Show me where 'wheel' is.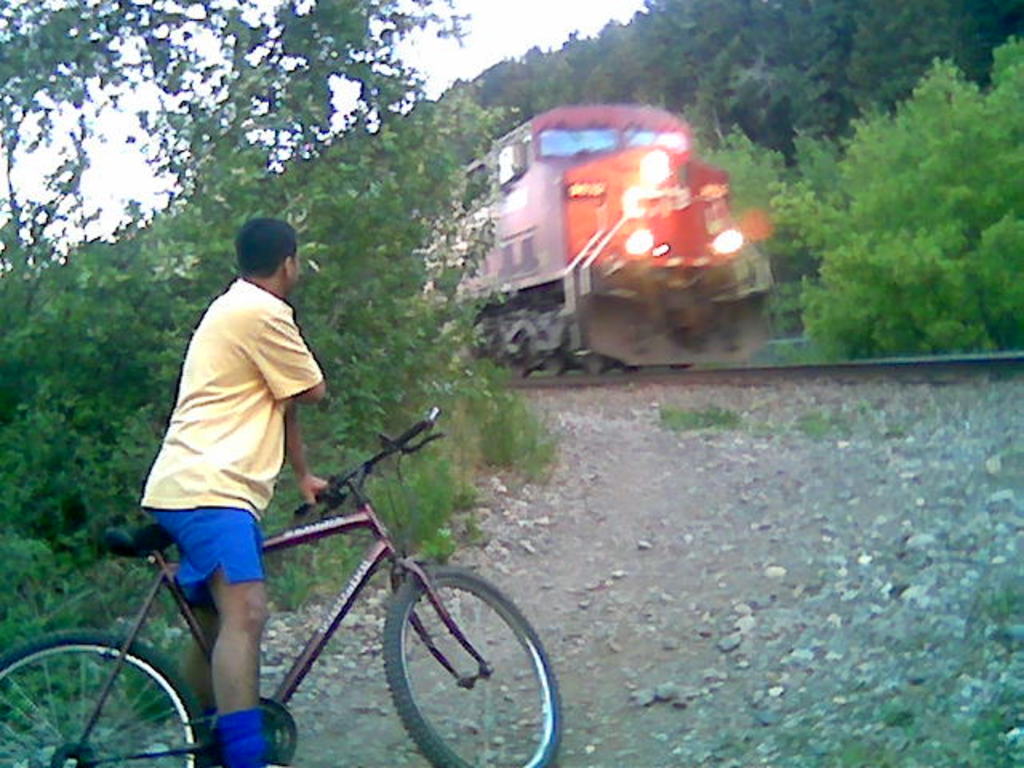
'wheel' is at bbox=[18, 632, 192, 755].
